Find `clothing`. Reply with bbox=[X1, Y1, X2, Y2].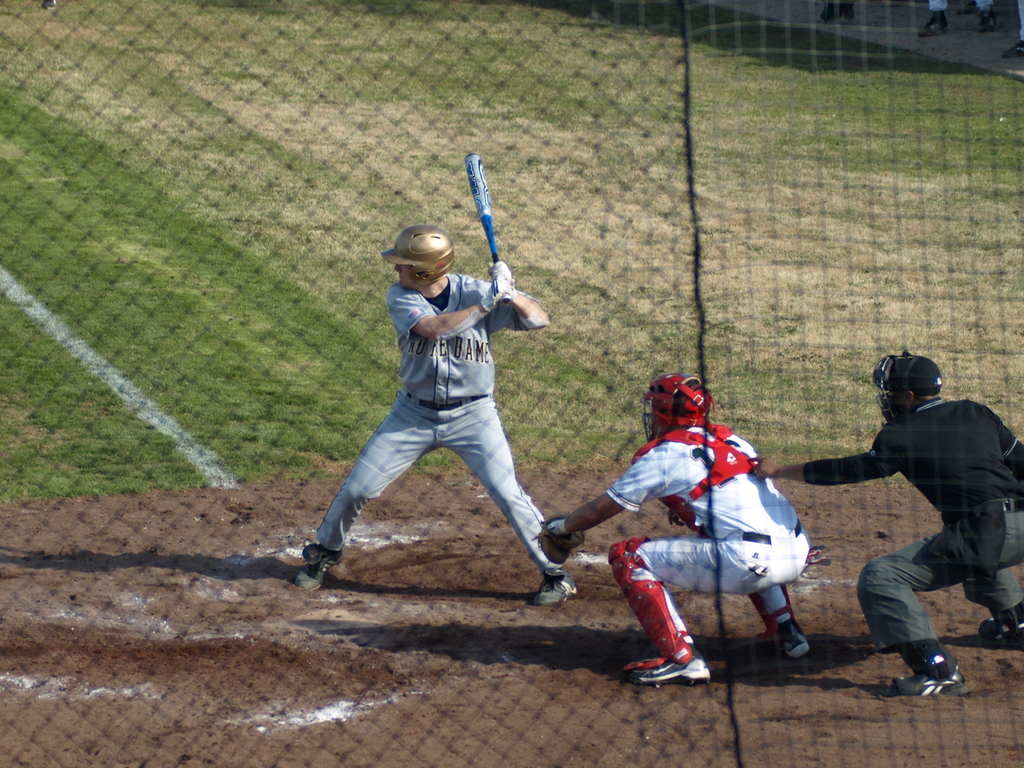
bbox=[799, 394, 1023, 653].
